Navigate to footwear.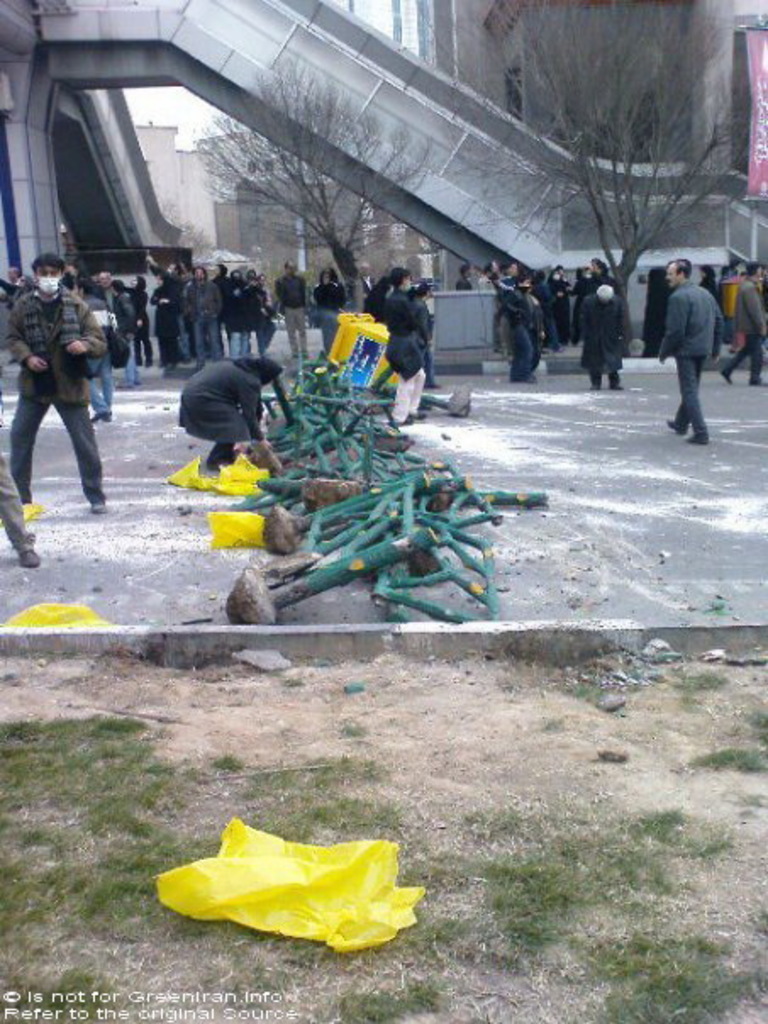
Navigation target: x1=90, y1=498, x2=110, y2=515.
